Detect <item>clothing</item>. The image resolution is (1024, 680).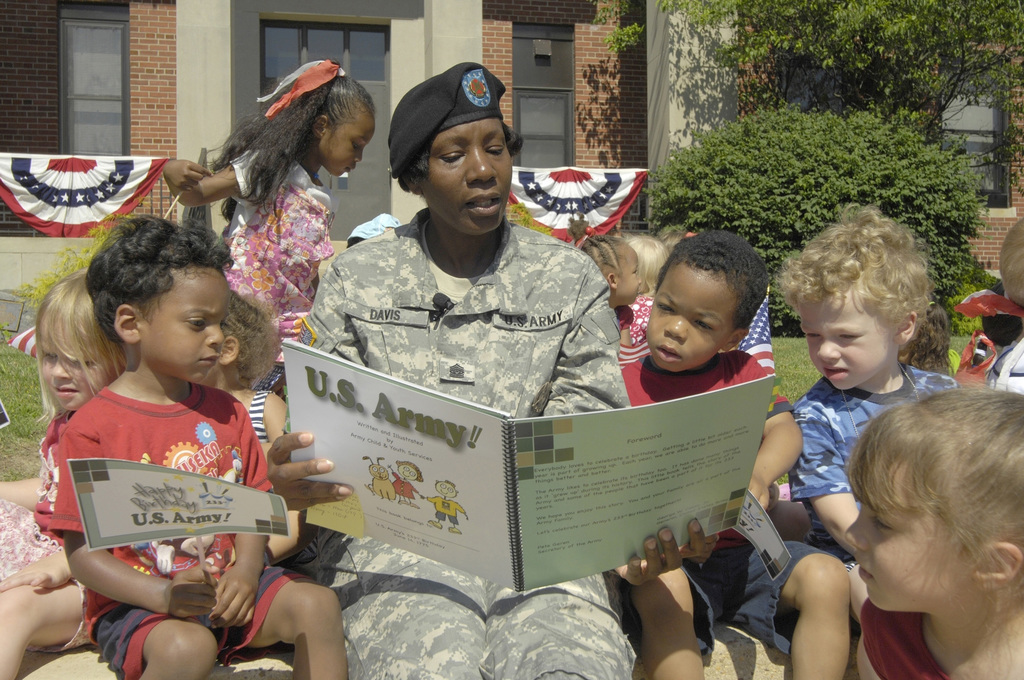
bbox(35, 340, 324, 647).
